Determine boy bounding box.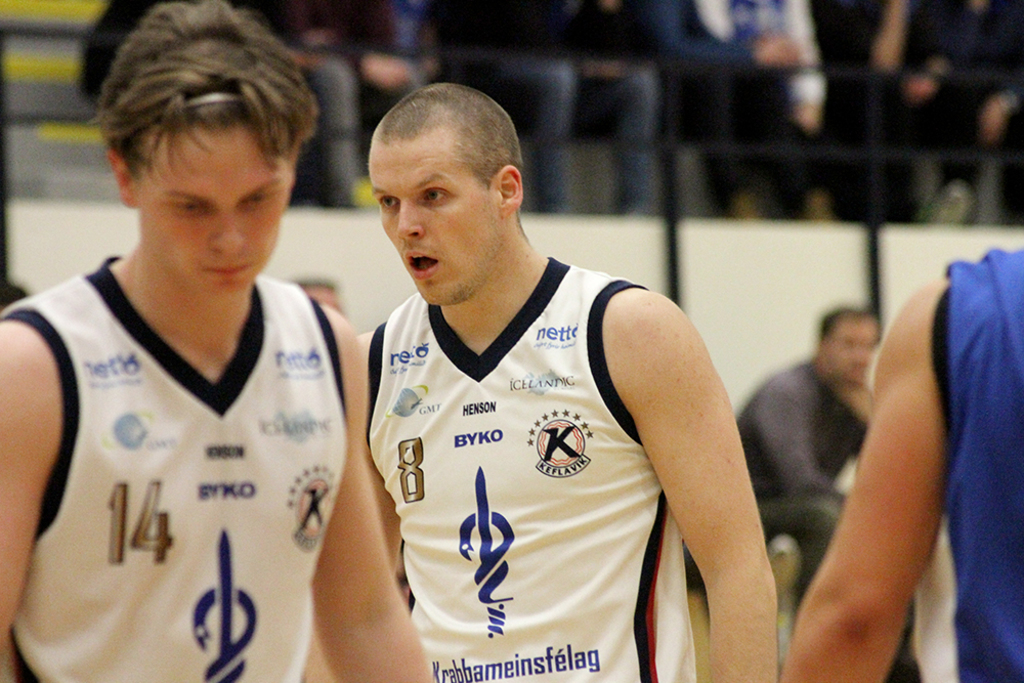
Determined: [left=0, top=0, right=437, bottom=682].
